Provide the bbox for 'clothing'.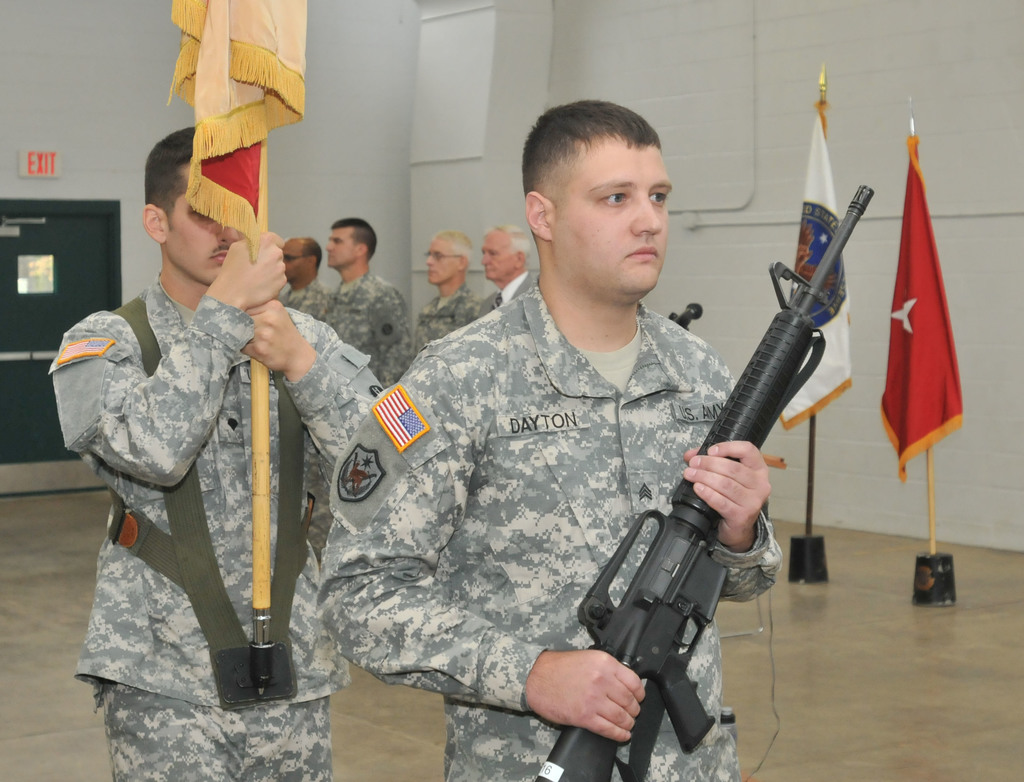
x1=412, y1=284, x2=481, y2=359.
